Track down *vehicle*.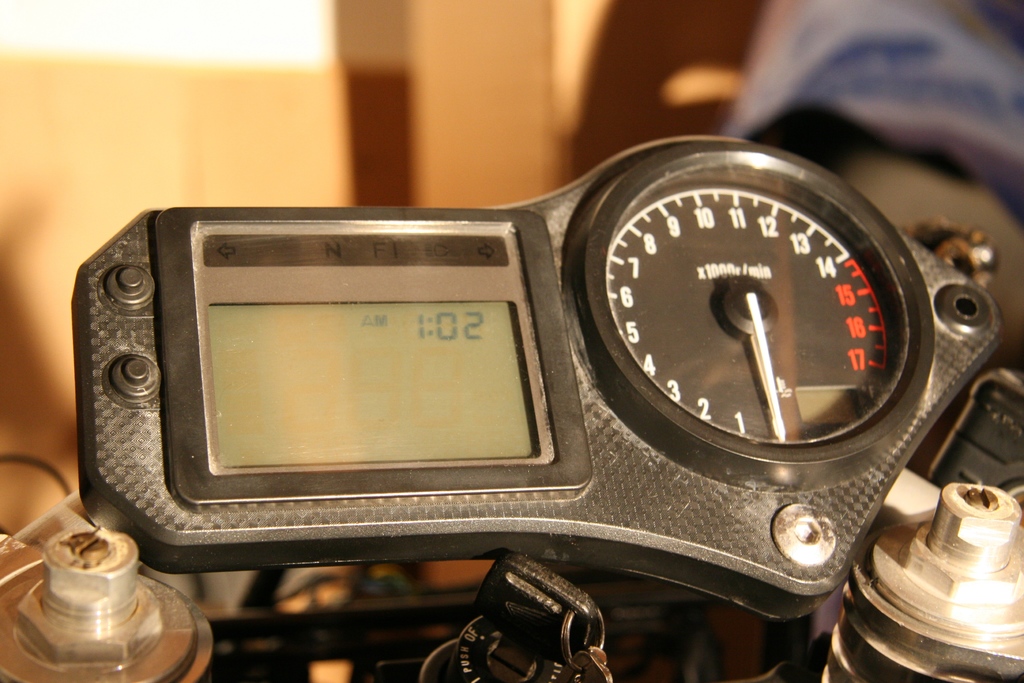
Tracked to Rect(0, 132, 1023, 682).
